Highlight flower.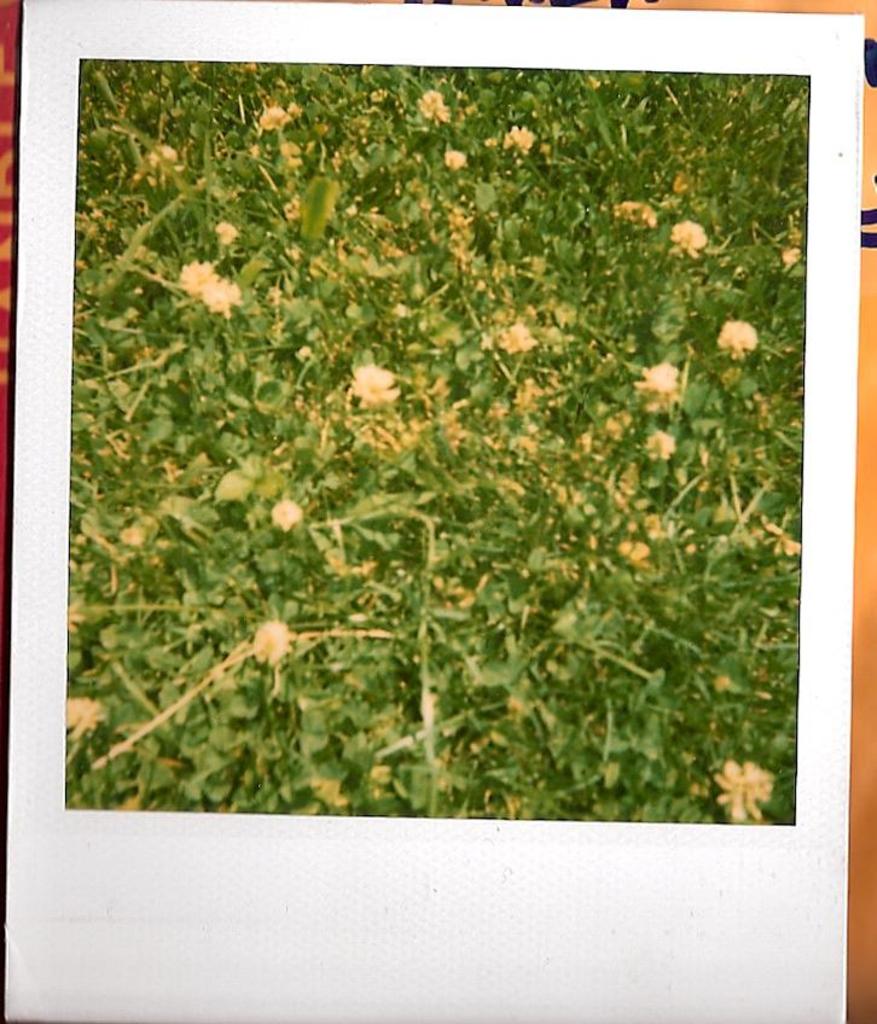
Highlighted region: bbox=[618, 200, 660, 219].
